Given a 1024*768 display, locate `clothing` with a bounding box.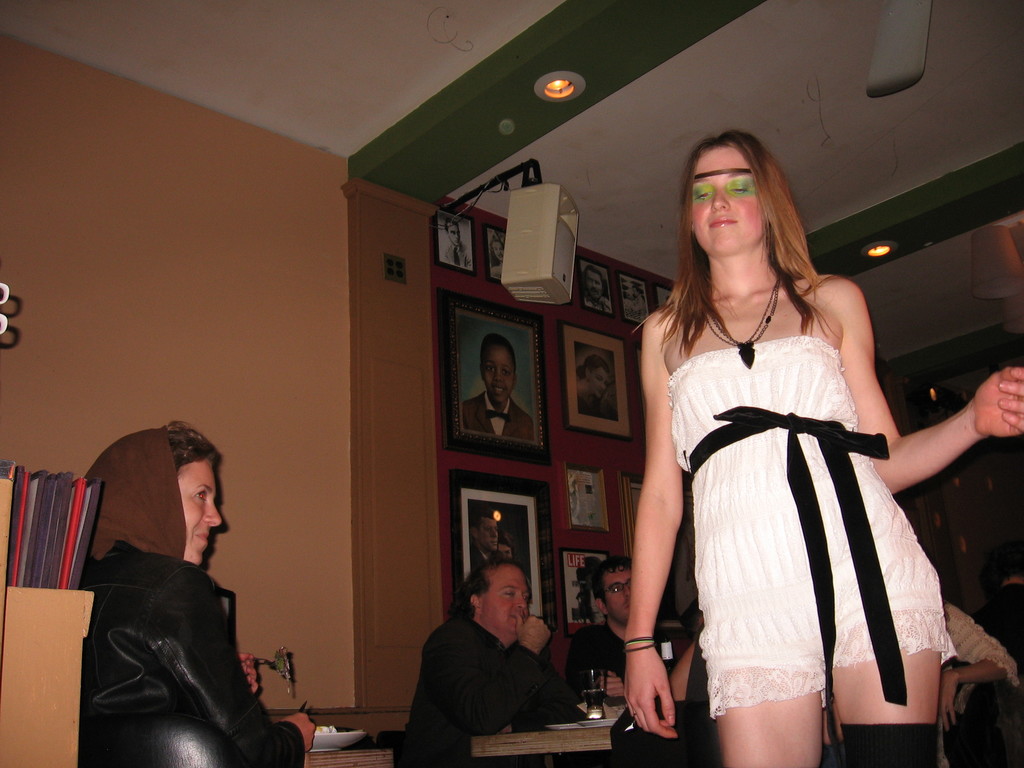
Located: crop(71, 466, 272, 764).
